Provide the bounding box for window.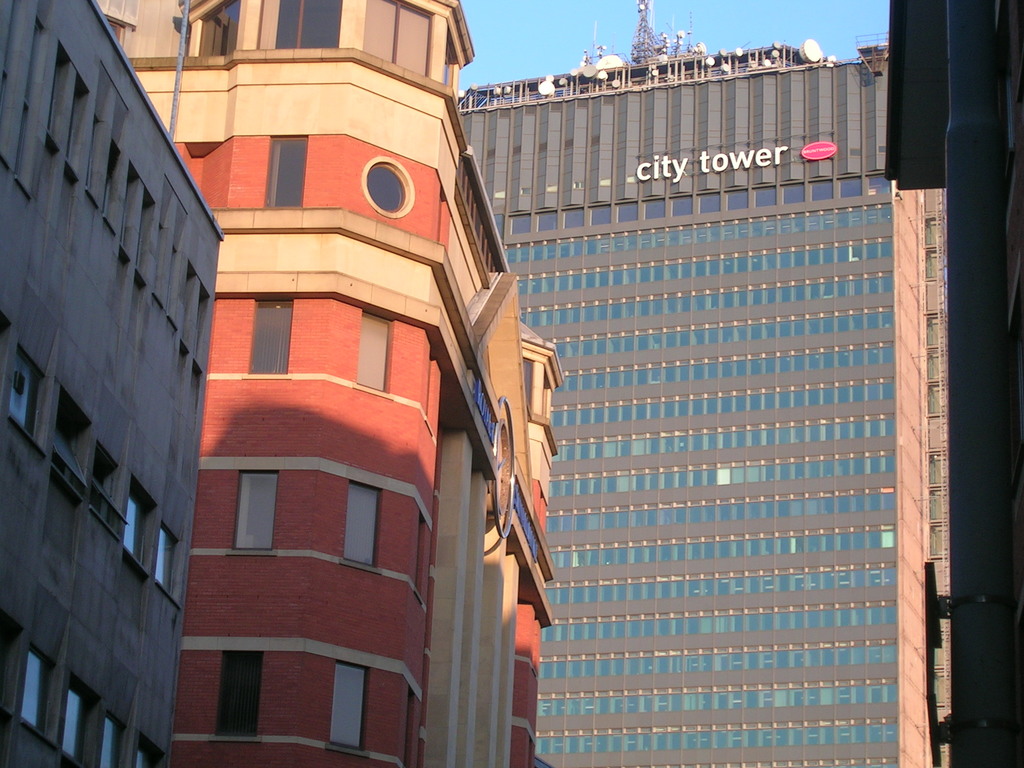
[left=316, top=654, right=371, bottom=762].
